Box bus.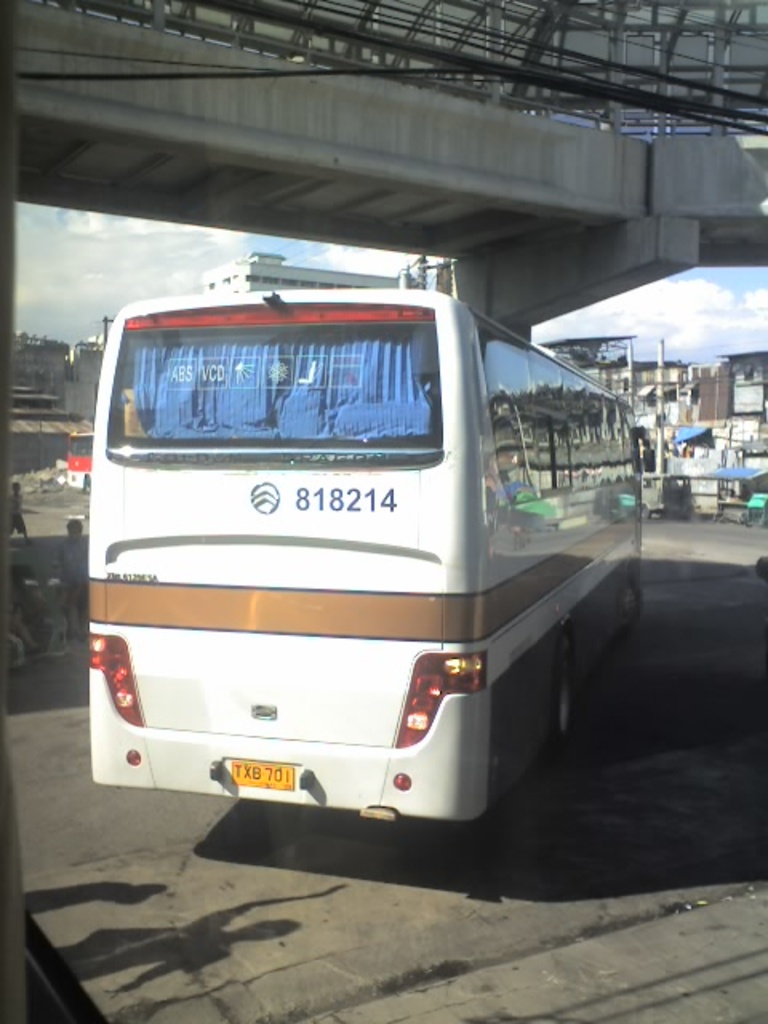
l=88, t=283, r=651, b=819.
